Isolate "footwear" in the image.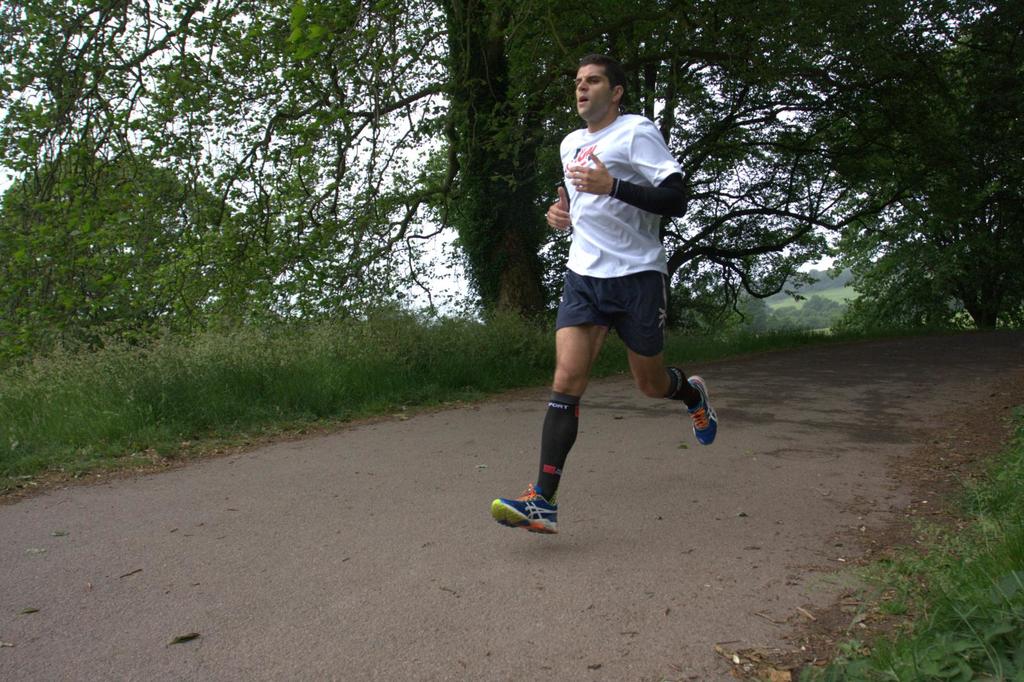
Isolated region: locate(489, 480, 566, 541).
